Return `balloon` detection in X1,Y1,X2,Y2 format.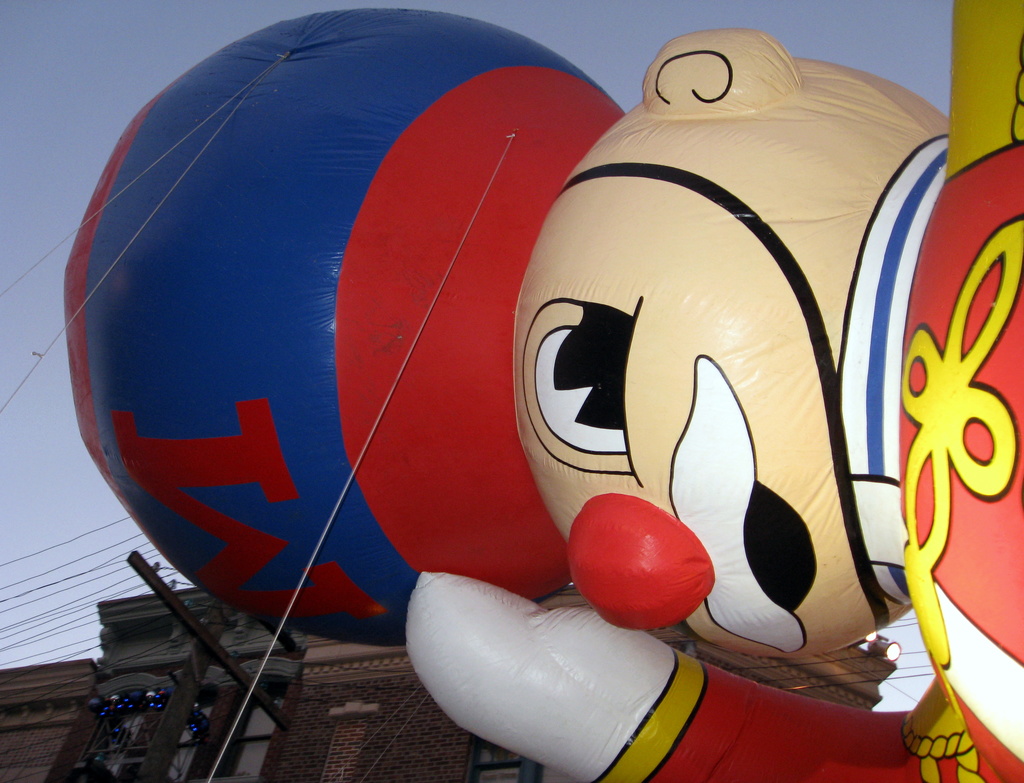
407,0,1023,782.
